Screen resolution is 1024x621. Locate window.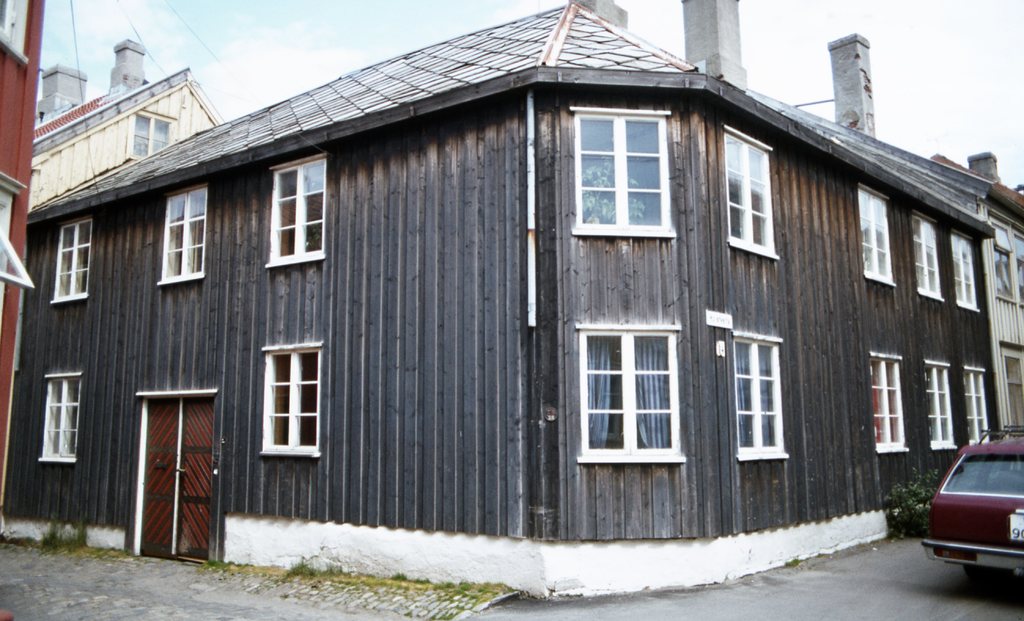
Rect(157, 185, 207, 285).
